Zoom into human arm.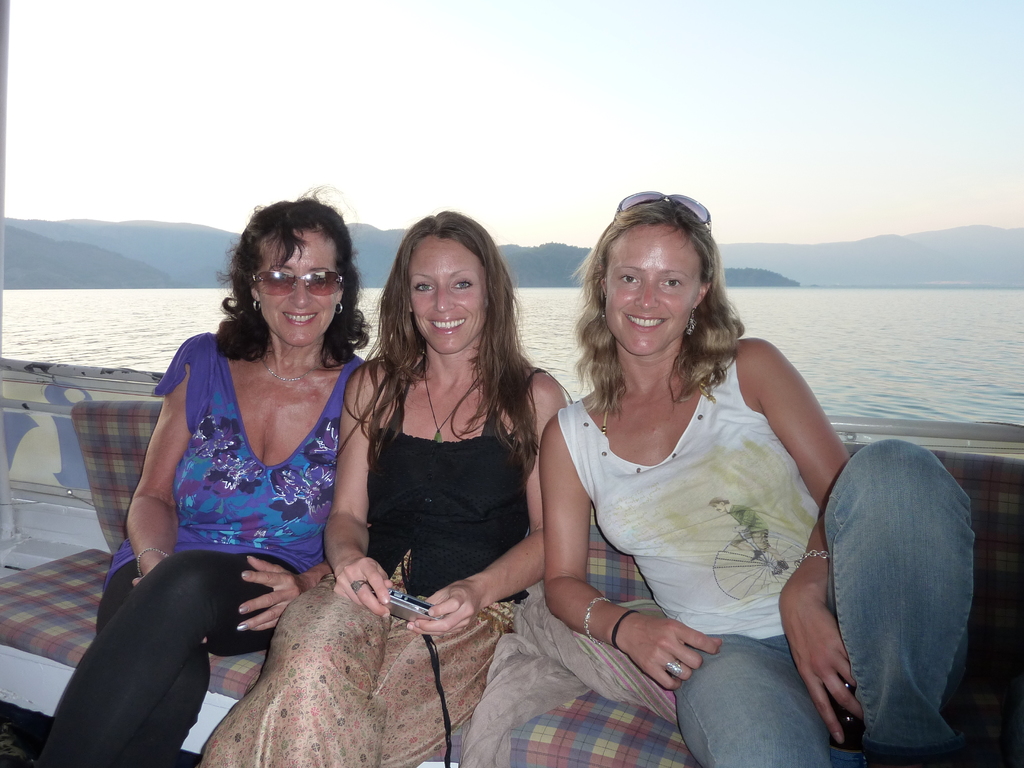
Zoom target: bbox(398, 368, 575, 650).
